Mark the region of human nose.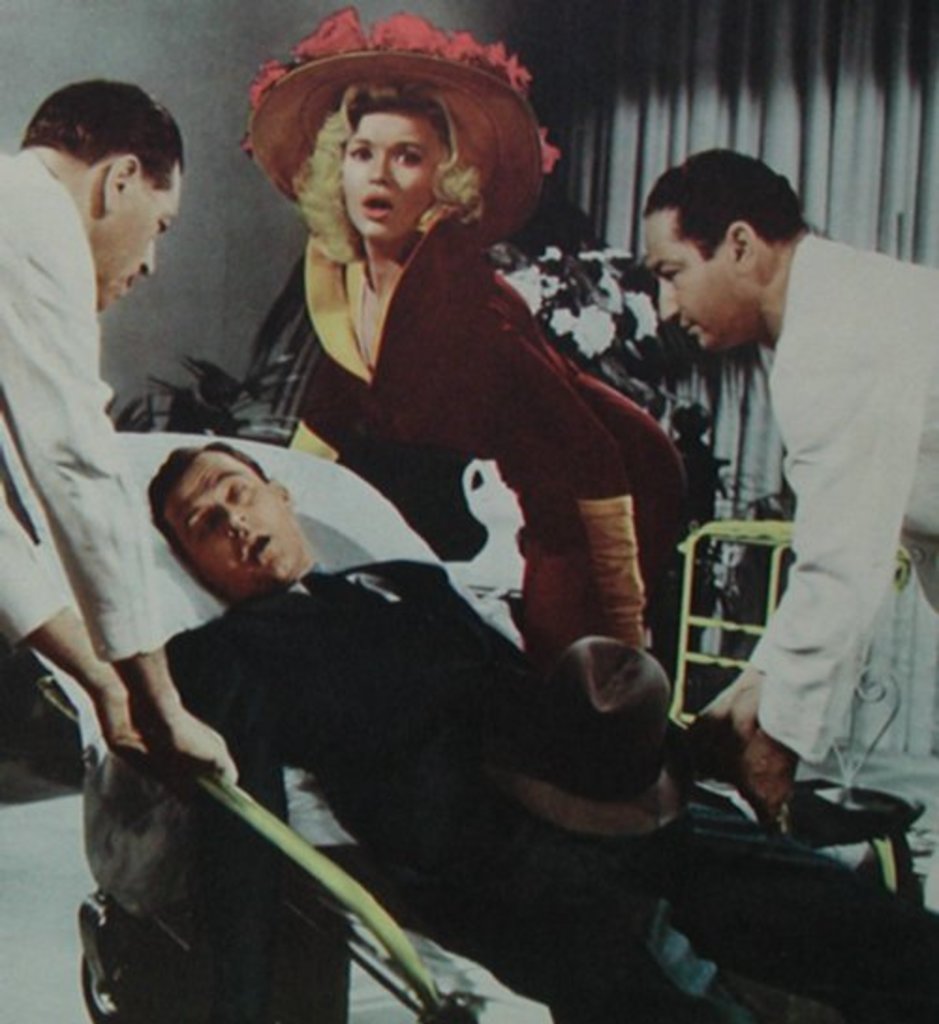
Region: 220/500/246/526.
